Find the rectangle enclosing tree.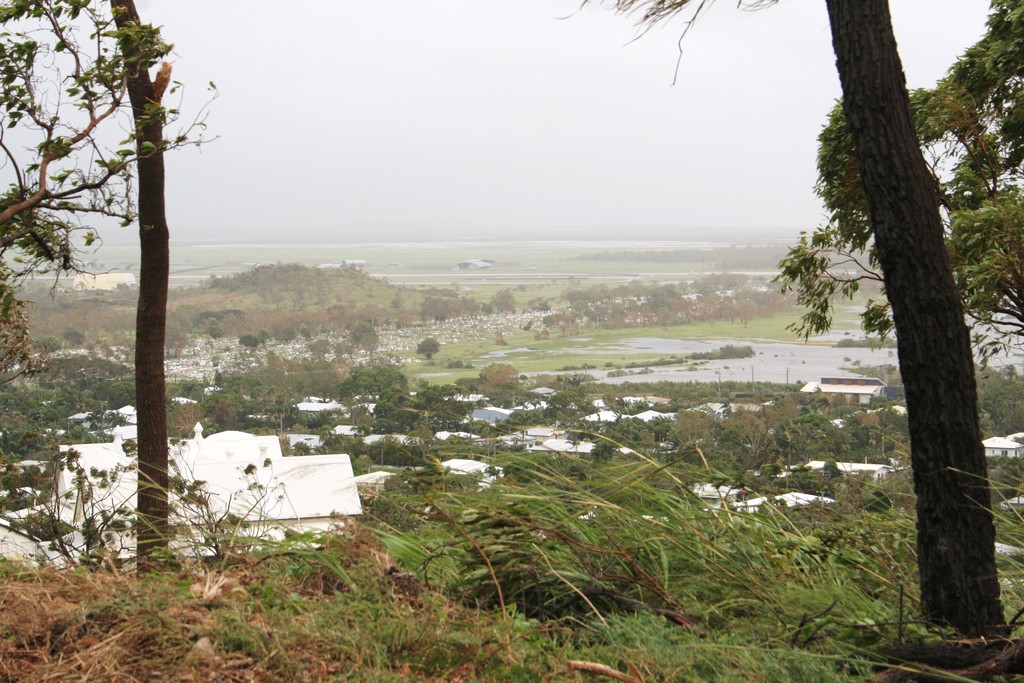
crop(0, 0, 220, 384).
